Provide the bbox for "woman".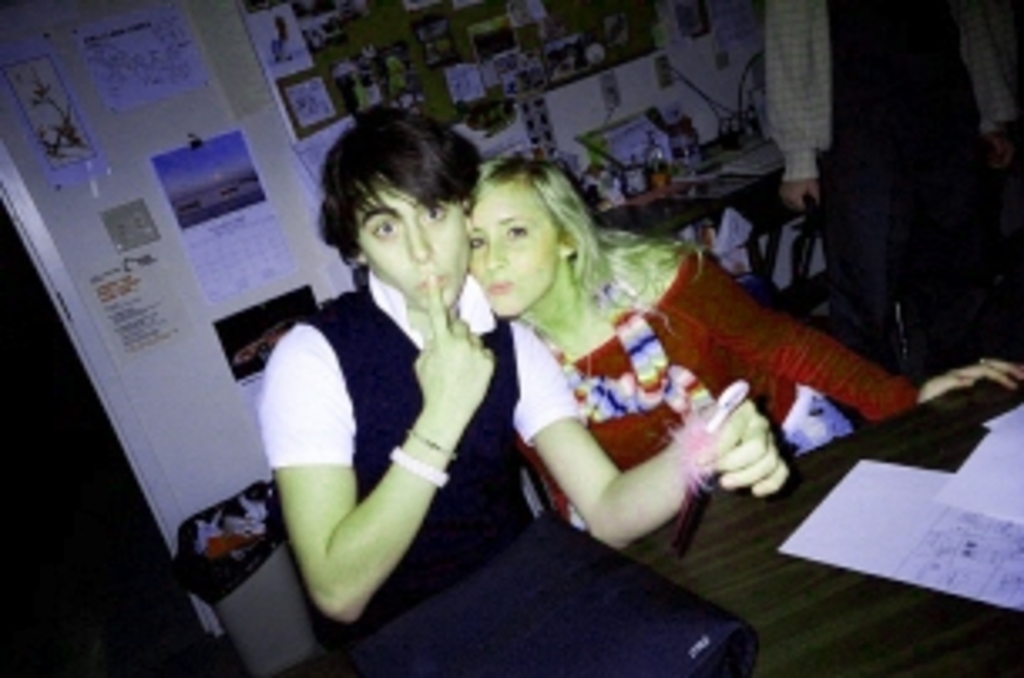
x1=460, y1=158, x2=1017, y2=534.
